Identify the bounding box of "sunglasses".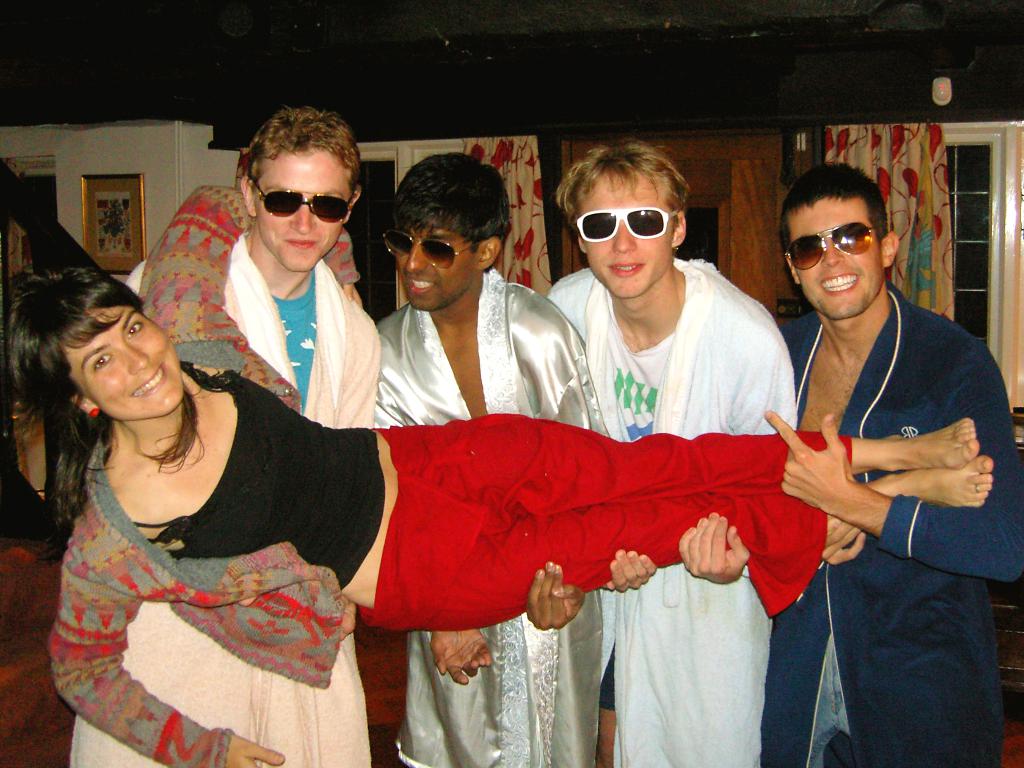
[left=576, top=207, right=678, bottom=243].
